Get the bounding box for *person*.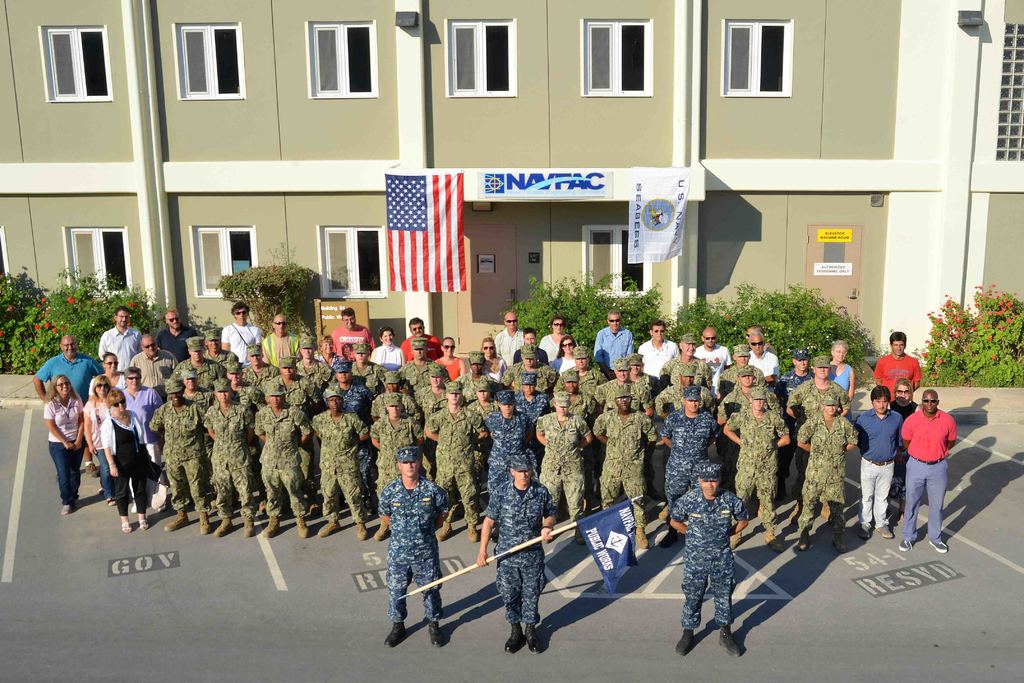
bbox(382, 435, 451, 652).
